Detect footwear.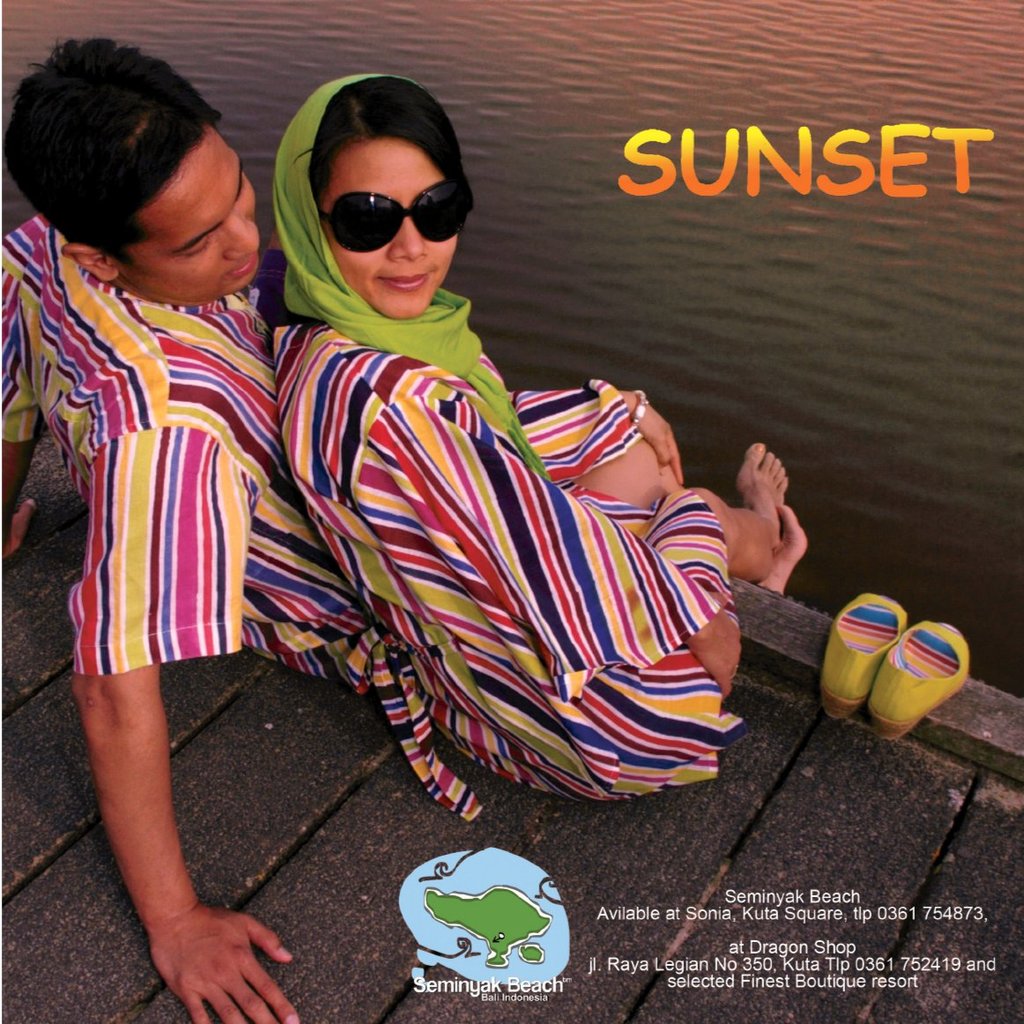
Detected at box=[868, 617, 974, 745].
